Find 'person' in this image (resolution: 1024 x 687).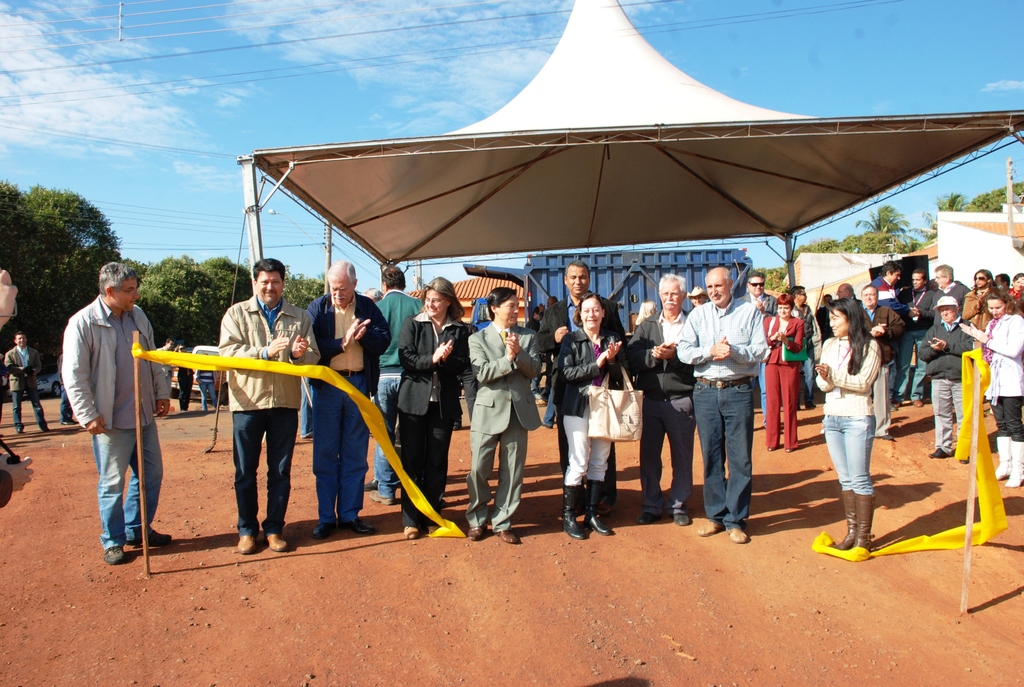
BBox(302, 255, 388, 548).
